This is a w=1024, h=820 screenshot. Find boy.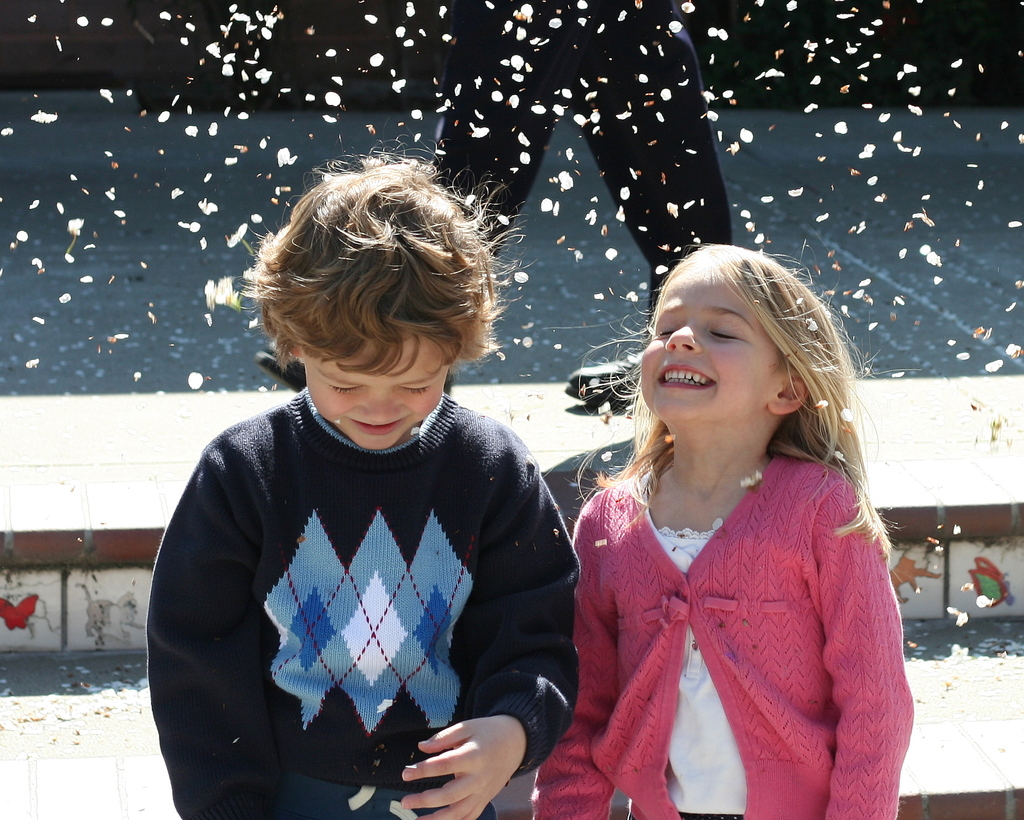
Bounding box: (x1=144, y1=135, x2=583, y2=819).
